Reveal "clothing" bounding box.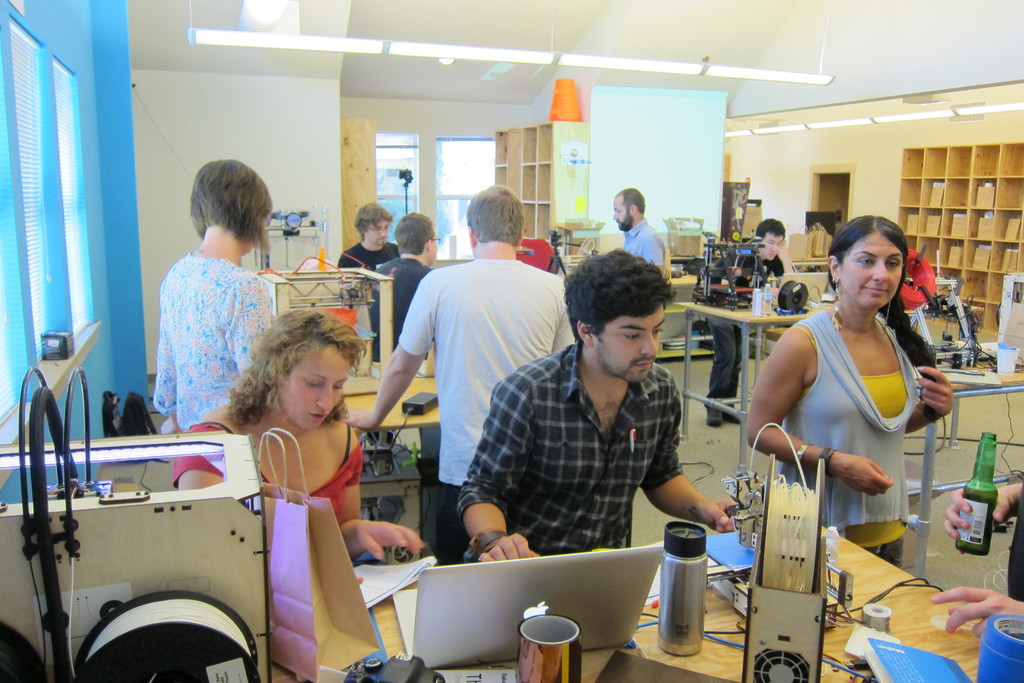
Revealed: (399,257,587,566).
